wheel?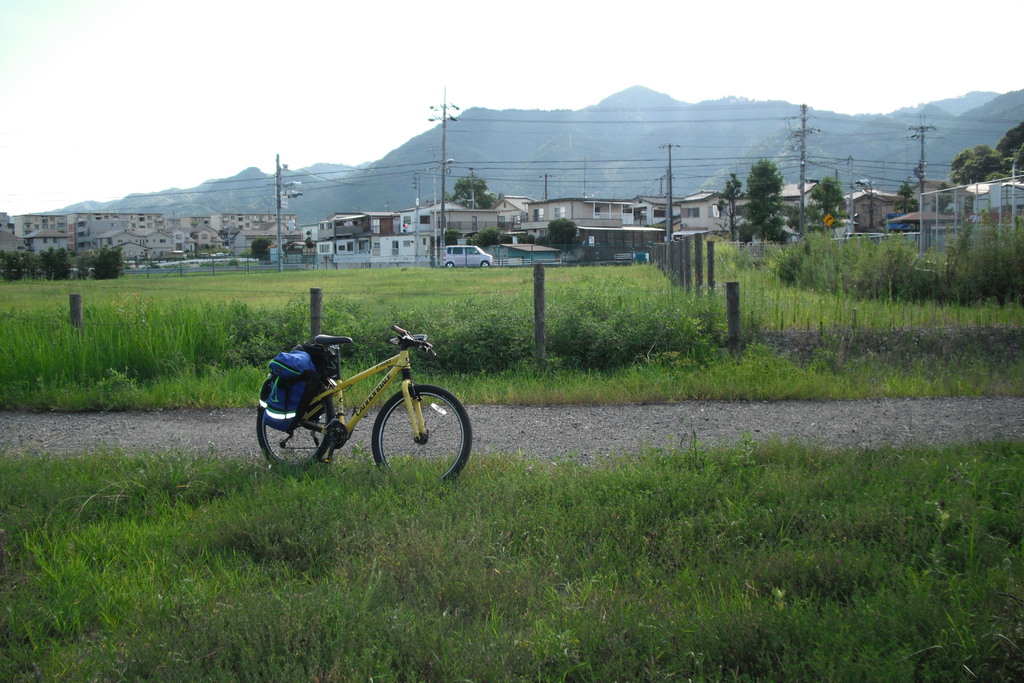
bbox=[368, 384, 474, 497]
